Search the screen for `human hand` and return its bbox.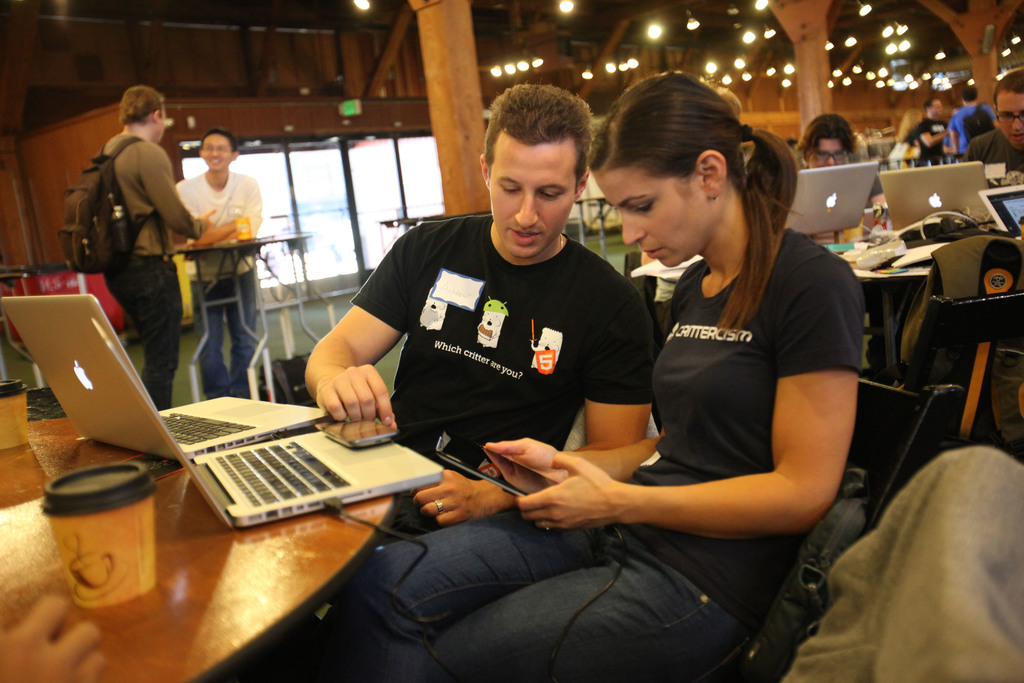
Found: 483, 436, 570, 483.
